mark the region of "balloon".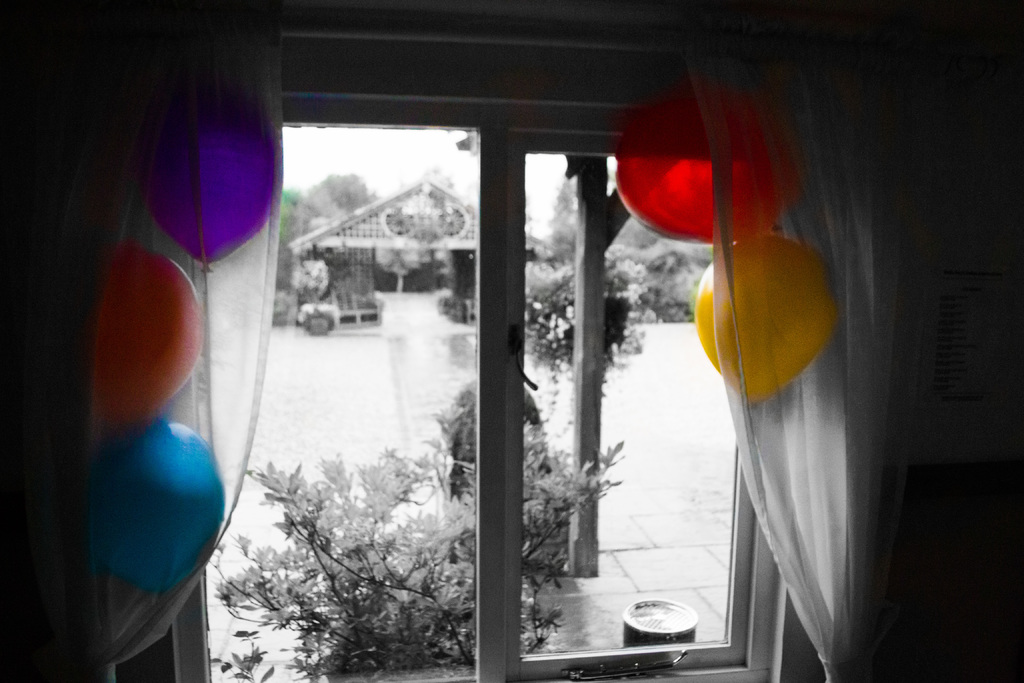
Region: left=687, top=232, right=840, bottom=412.
